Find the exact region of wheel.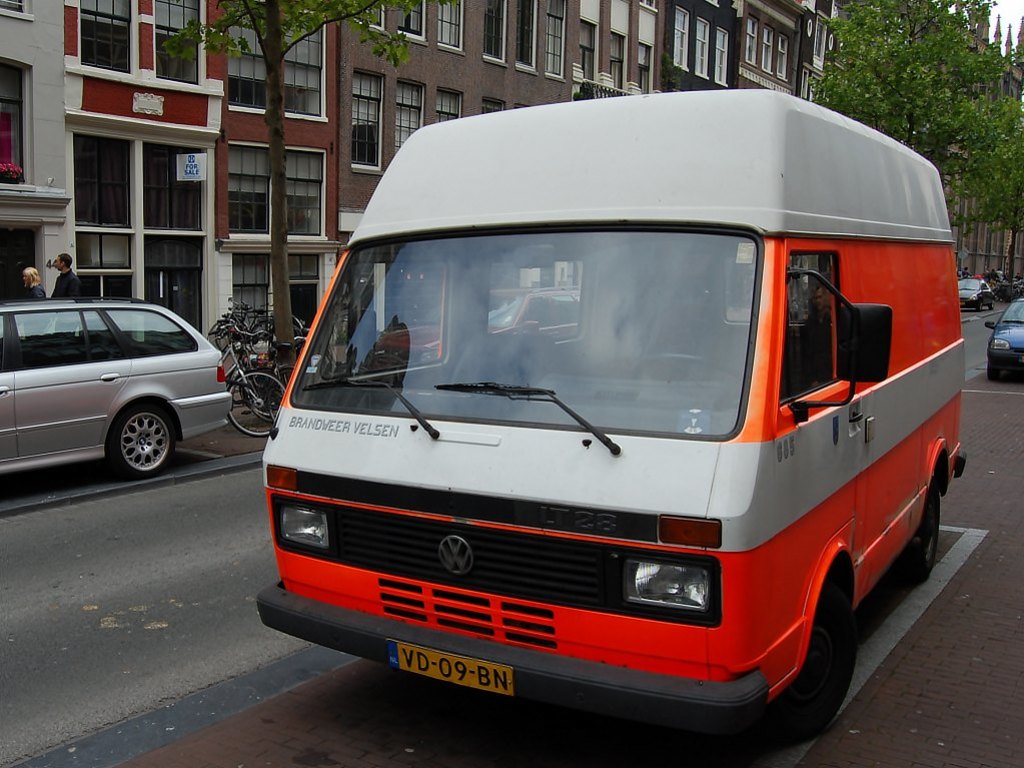
Exact region: l=230, t=367, r=289, b=440.
